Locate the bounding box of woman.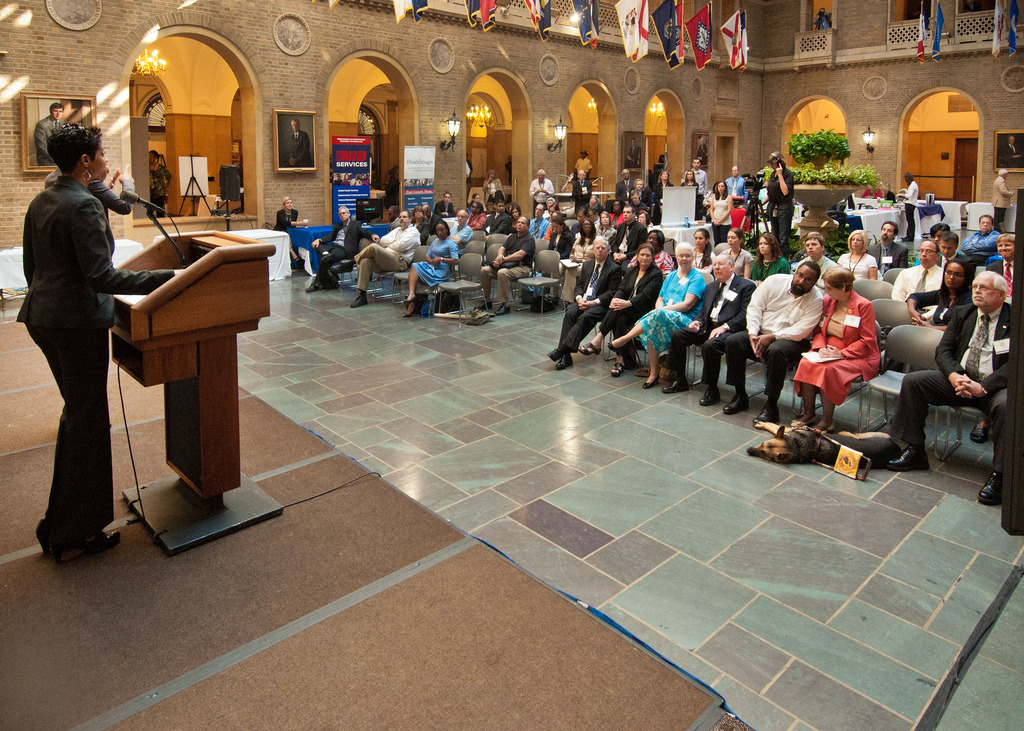
Bounding box: bbox(596, 210, 615, 241).
